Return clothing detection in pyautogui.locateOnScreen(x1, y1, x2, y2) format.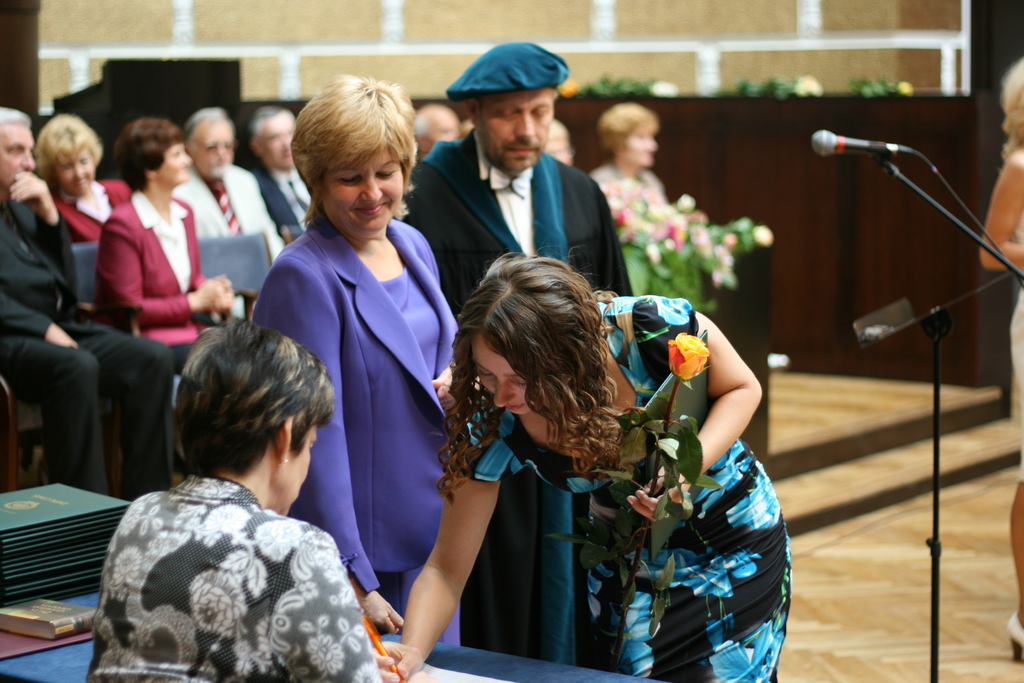
pyautogui.locateOnScreen(251, 163, 310, 245).
